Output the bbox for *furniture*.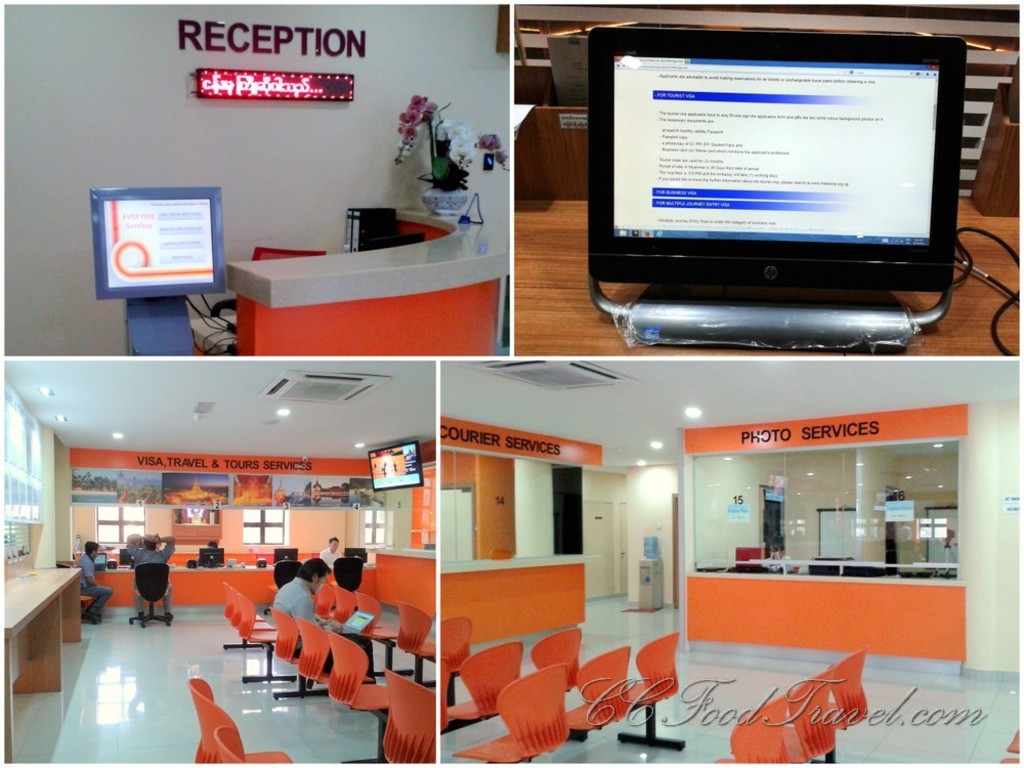
l=0, t=566, r=81, b=767.
